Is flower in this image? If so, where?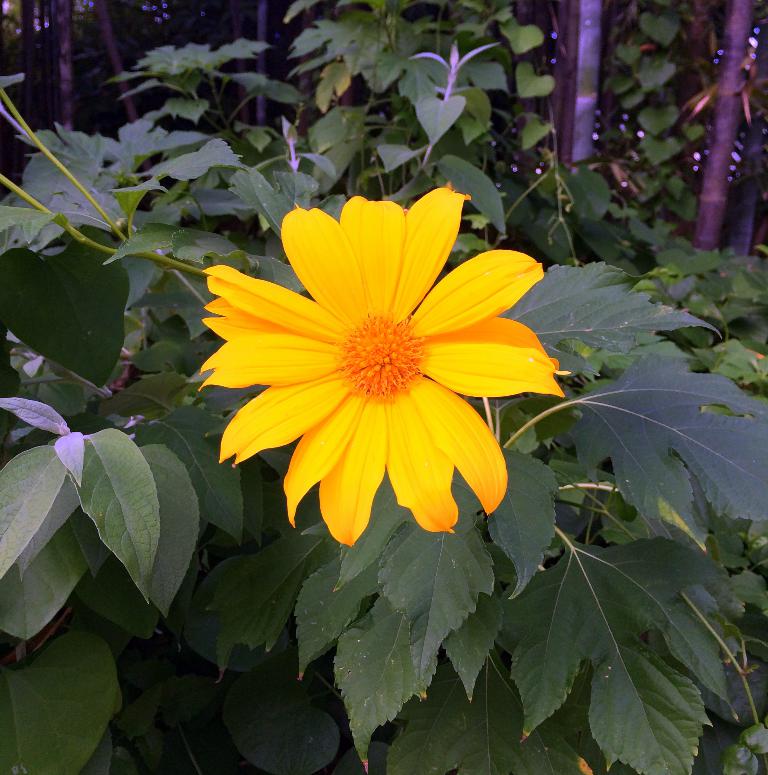
Yes, at 195 183 567 548.
